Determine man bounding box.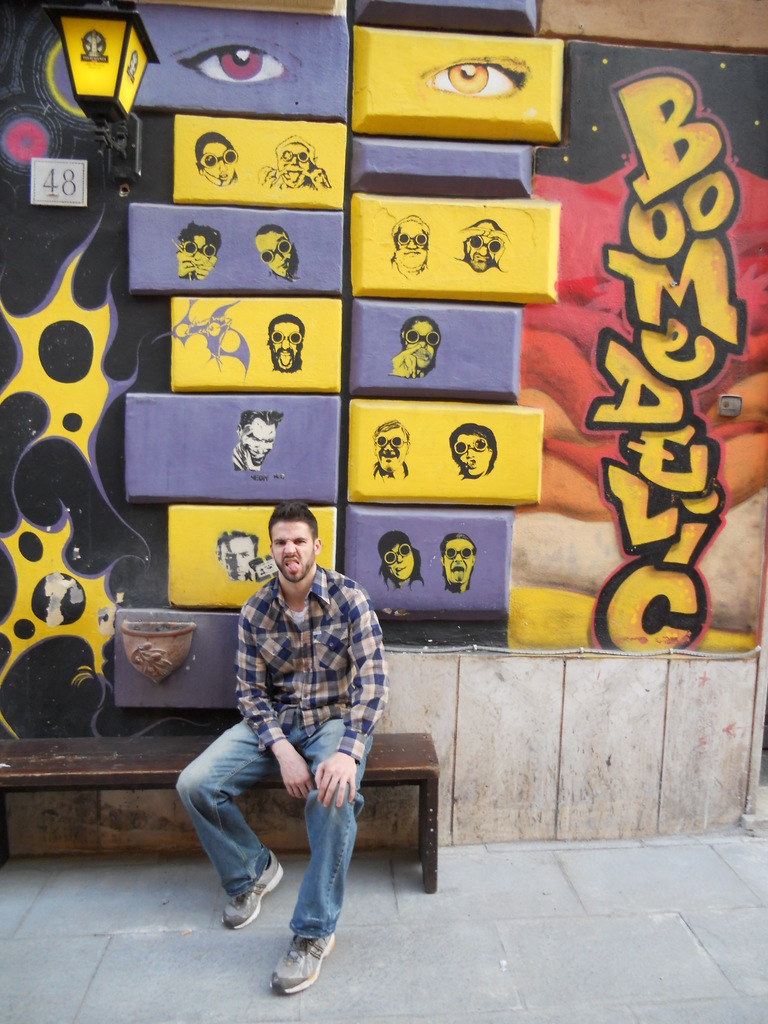
Determined: x1=452 y1=216 x2=508 y2=273.
